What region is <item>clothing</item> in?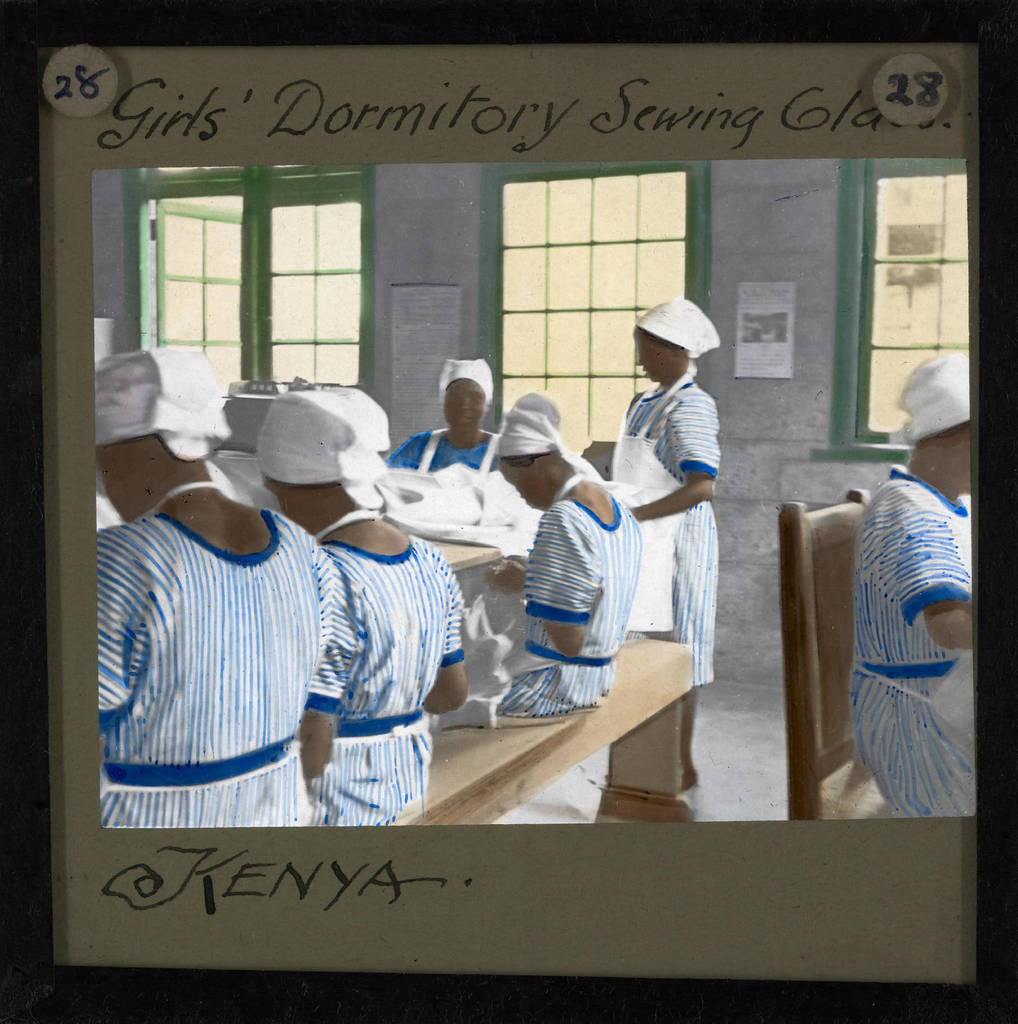
90,510,343,832.
